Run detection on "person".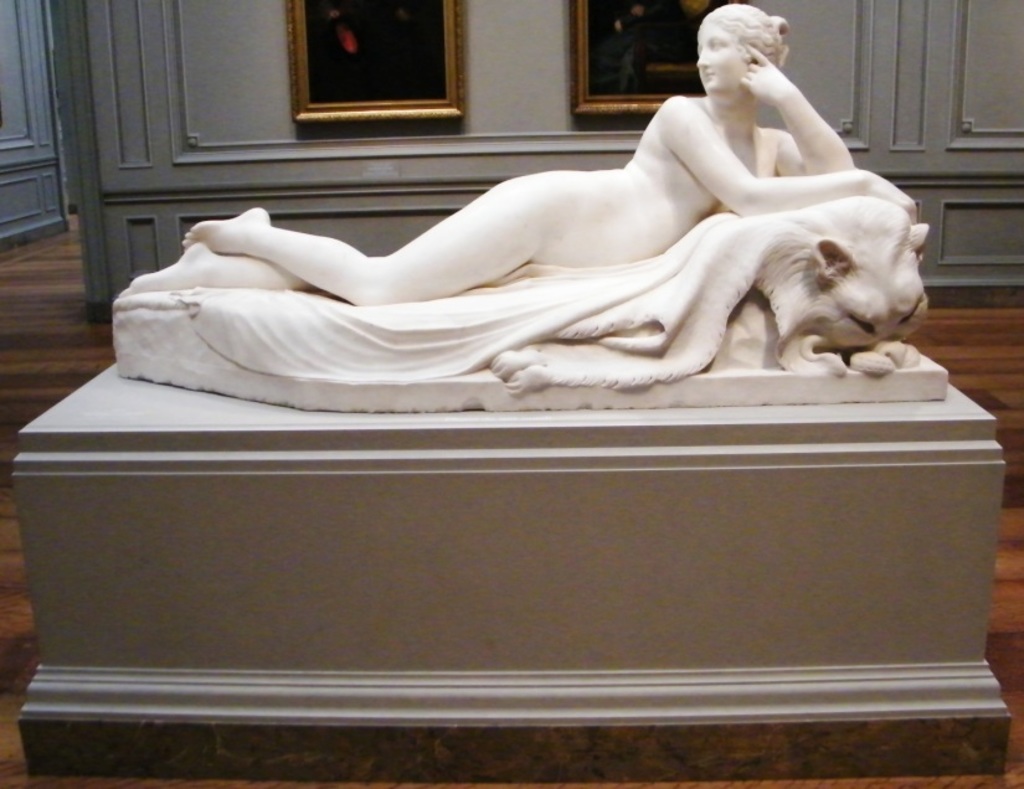
Result: <bbox>115, 1, 918, 304</bbox>.
